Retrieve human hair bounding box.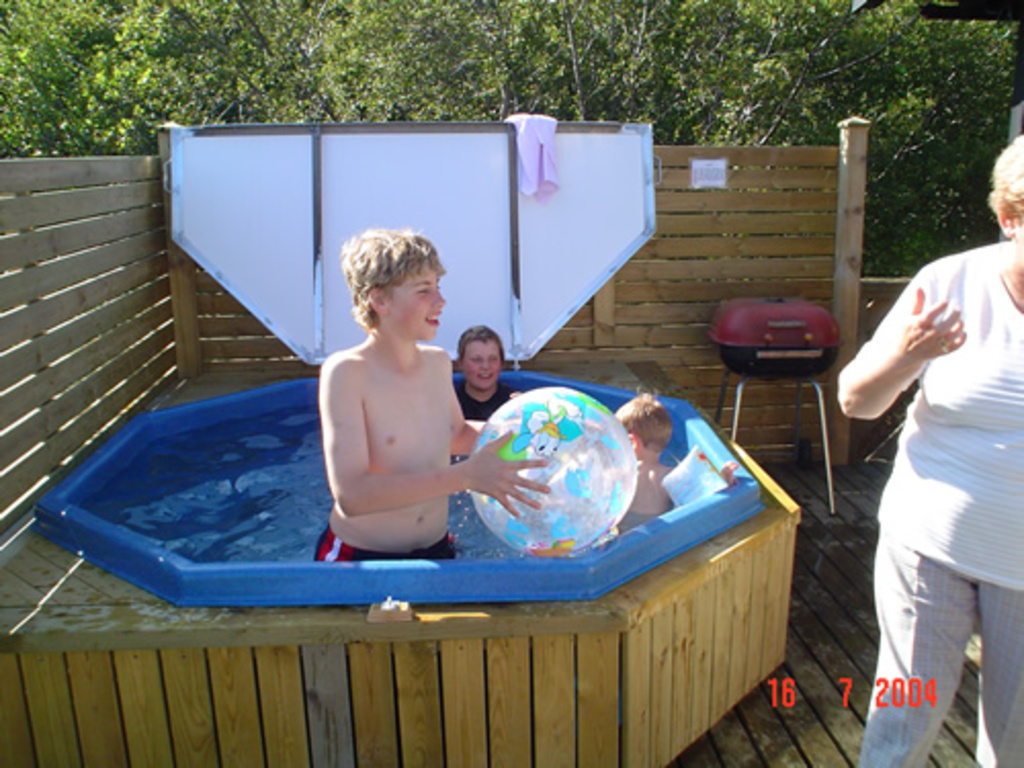
Bounding box: [left=457, top=326, right=504, bottom=362].
